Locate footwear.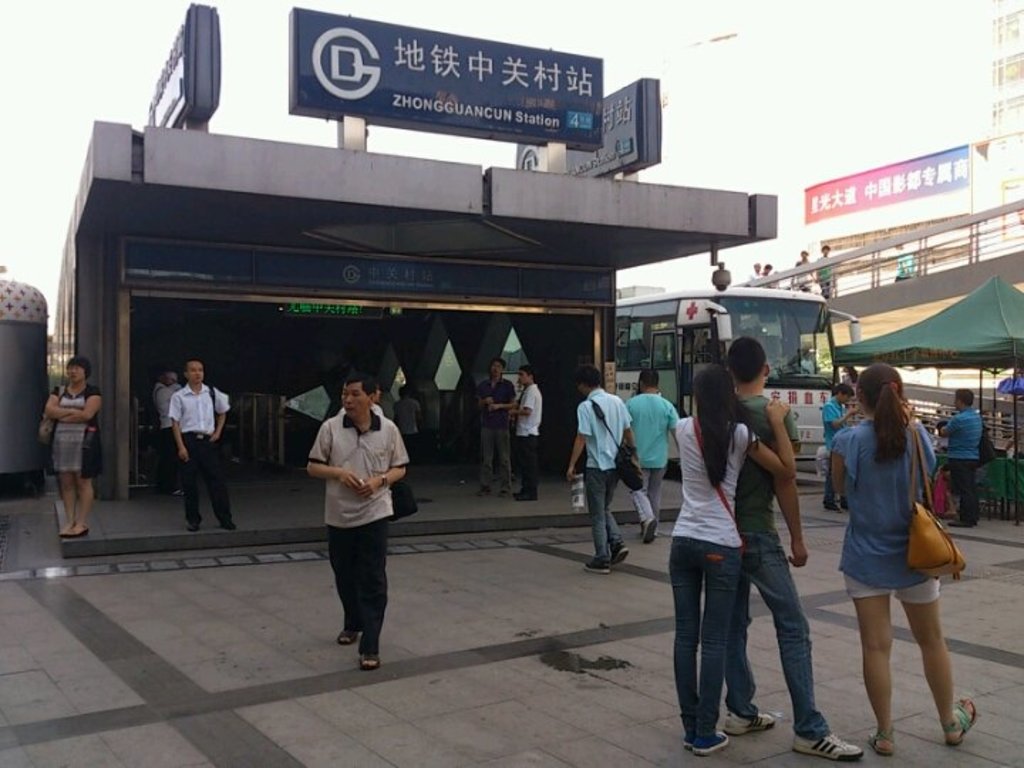
Bounding box: BBox(951, 695, 977, 745).
